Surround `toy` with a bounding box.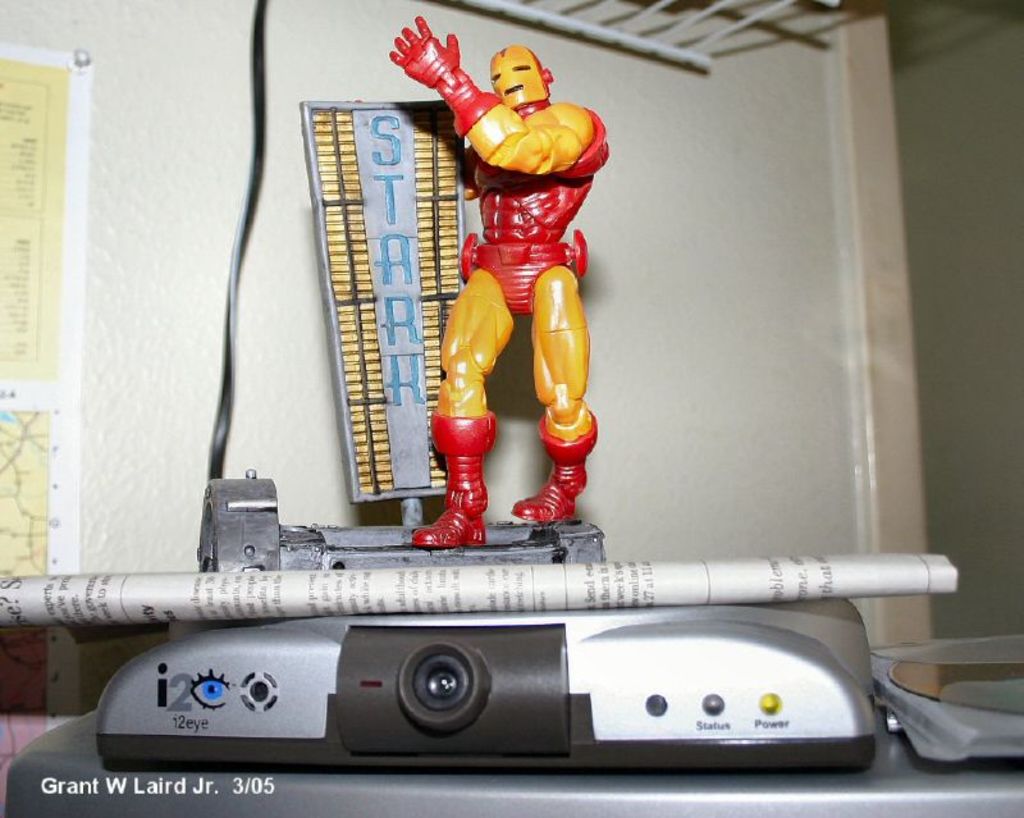
(x1=404, y1=20, x2=630, y2=545).
